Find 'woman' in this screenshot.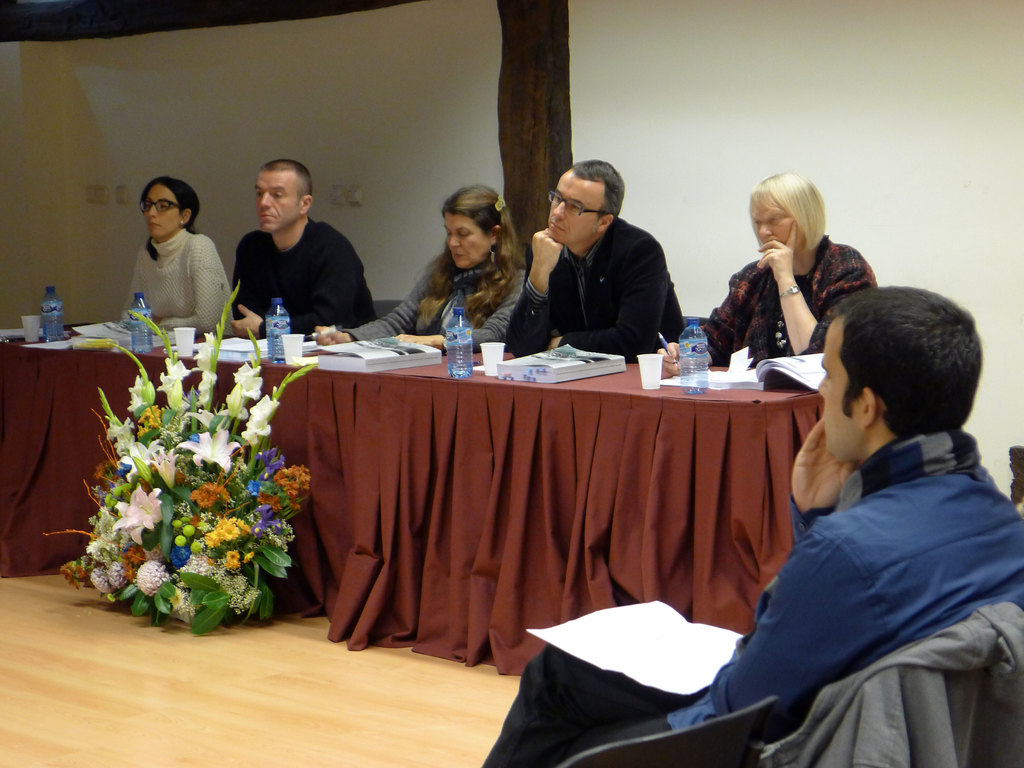
The bounding box for 'woman' is 307,184,528,346.
